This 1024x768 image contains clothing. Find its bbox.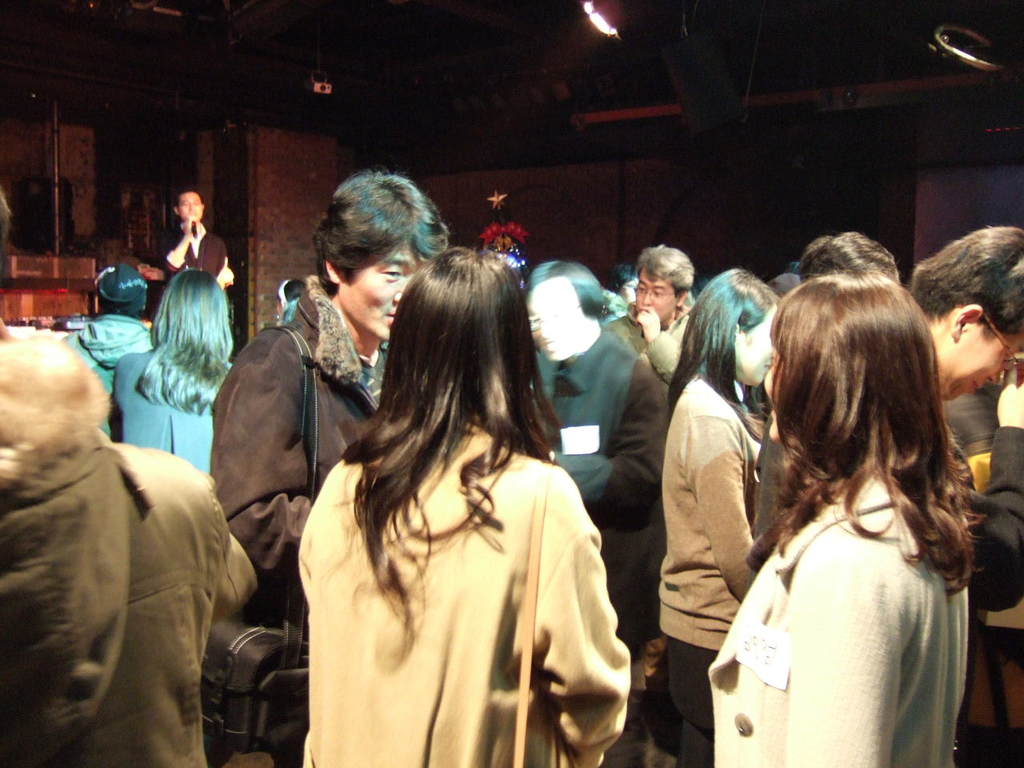
rect(114, 348, 227, 478).
